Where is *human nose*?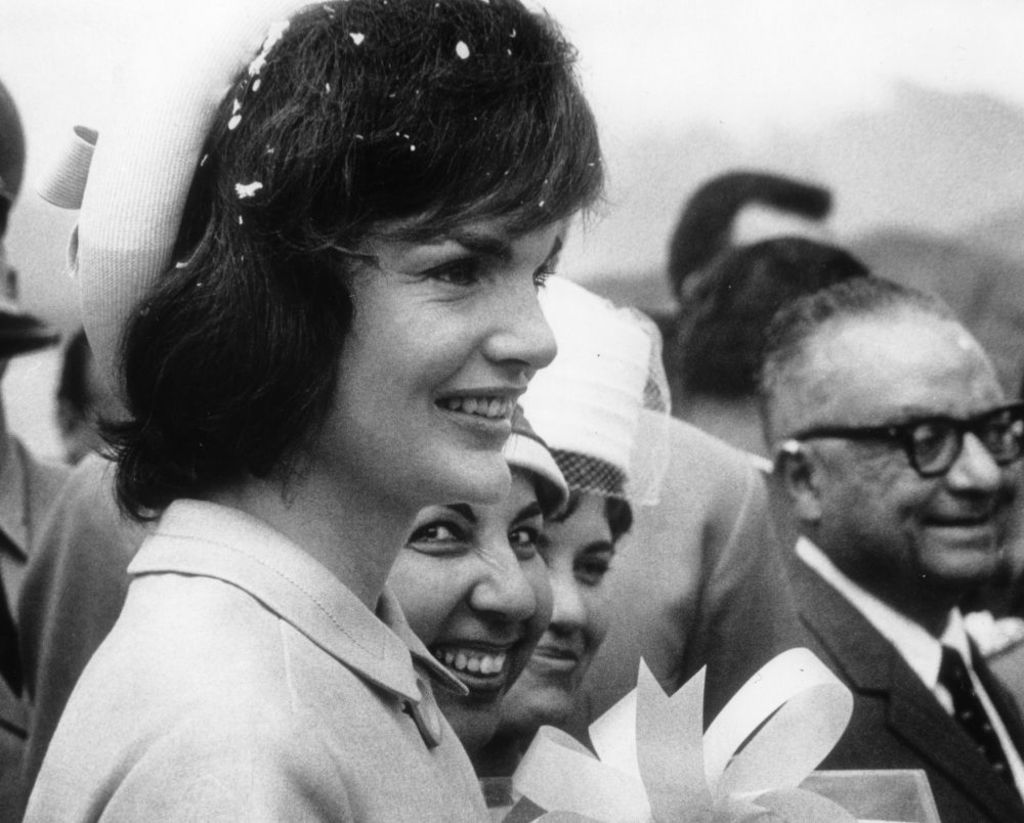
box=[946, 432, 999, 497].
